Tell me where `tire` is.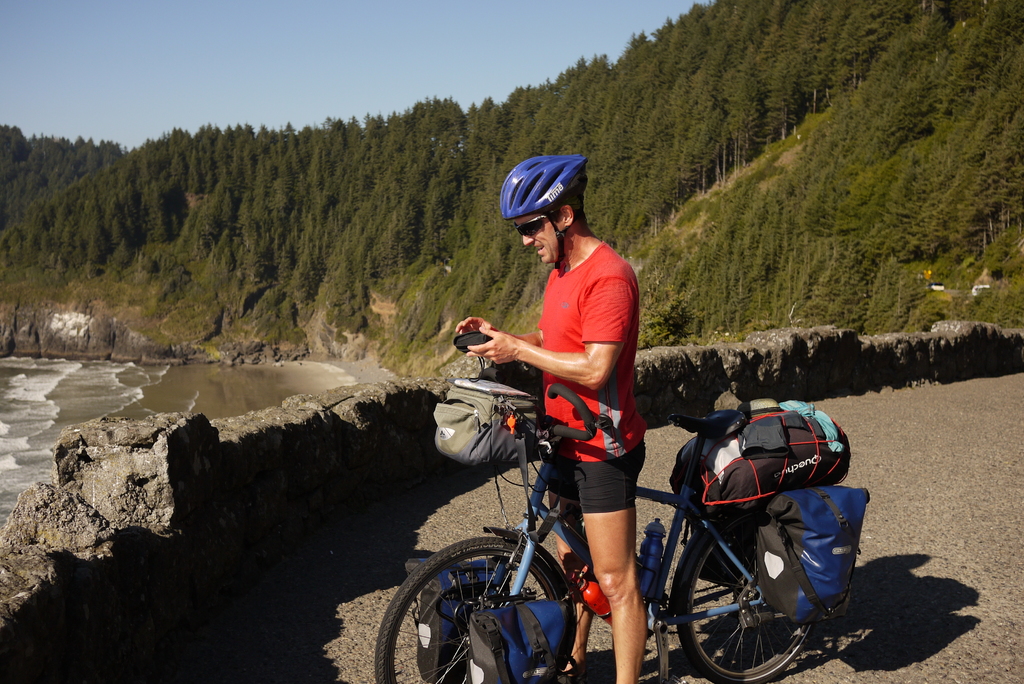
`tire` is at left=378, top=533, right=576, bottom=681.
